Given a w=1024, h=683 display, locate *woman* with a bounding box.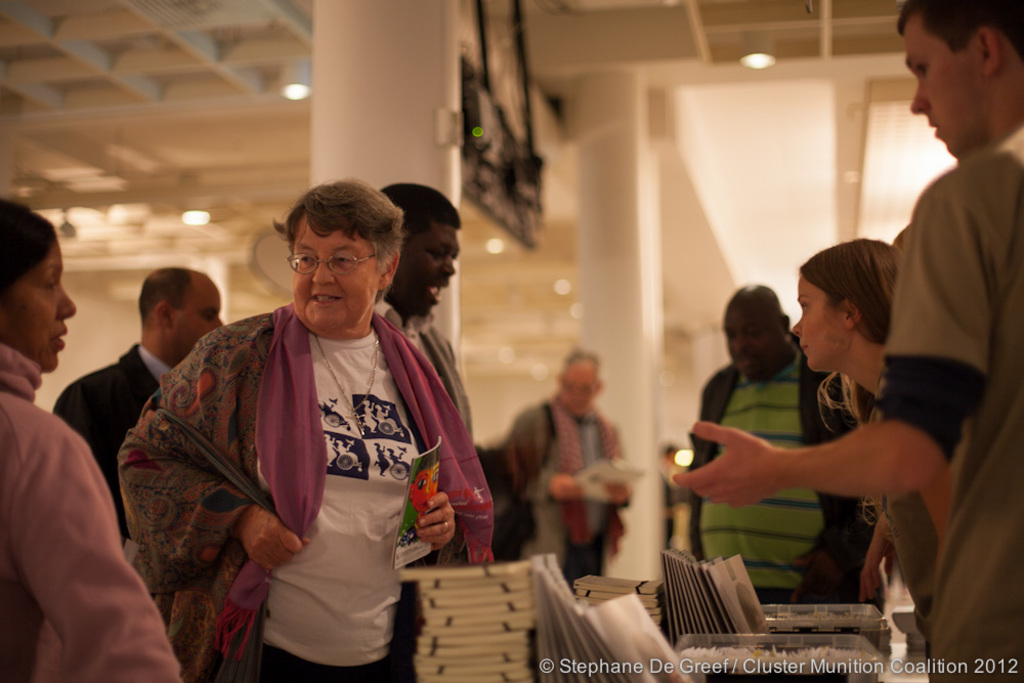
Located: 0 201 184 682.
